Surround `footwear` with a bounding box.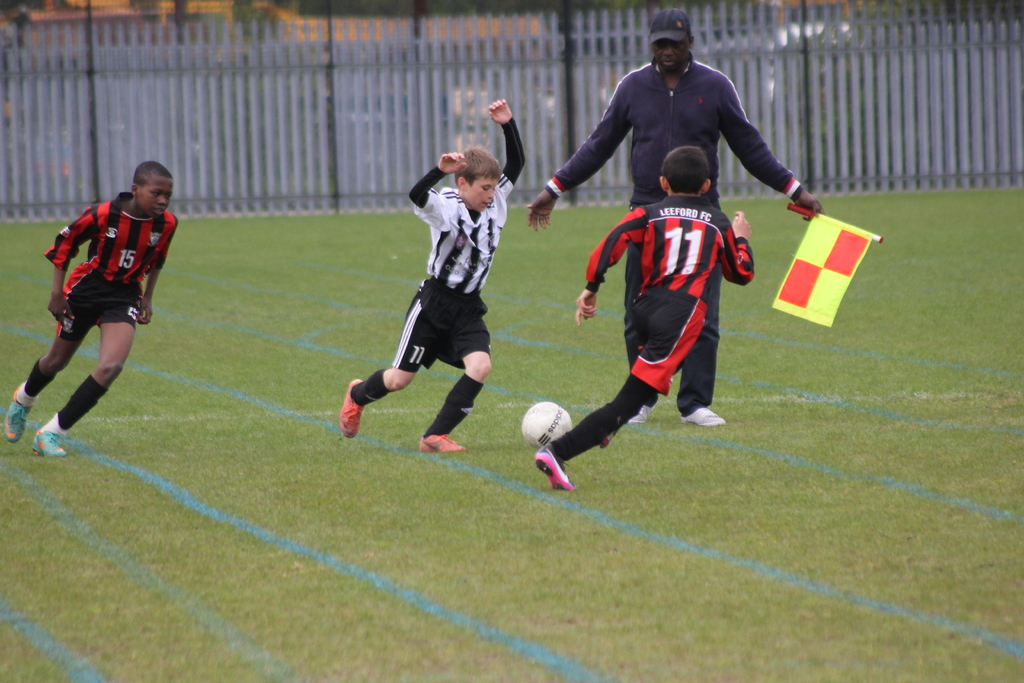
bbox(535, 443, 577, 493).
